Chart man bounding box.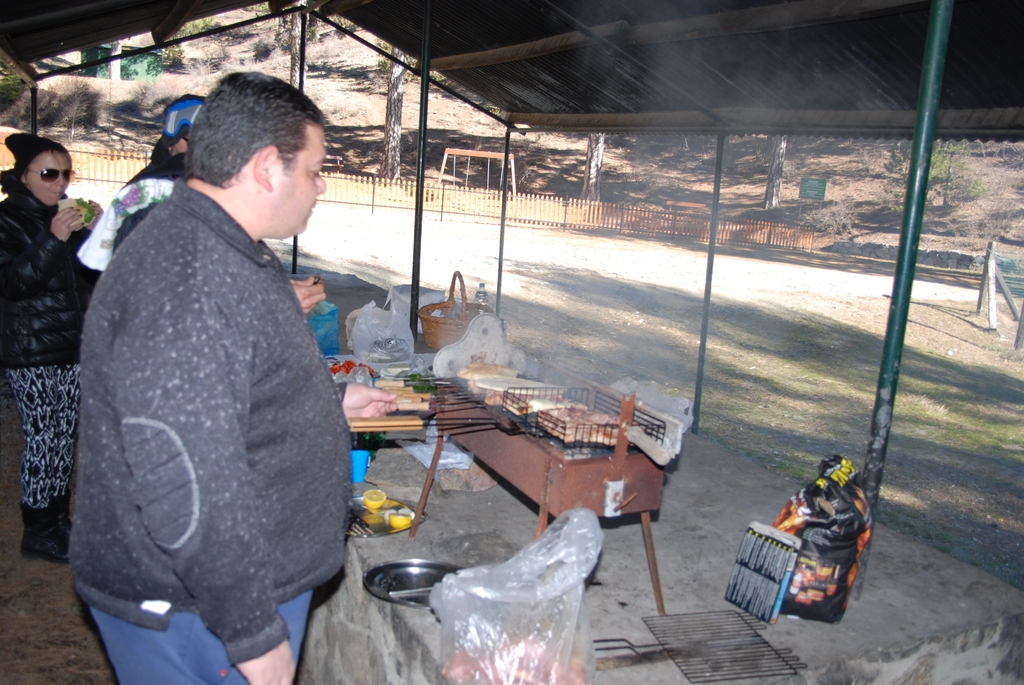
Charted: 48/66/368/684.
